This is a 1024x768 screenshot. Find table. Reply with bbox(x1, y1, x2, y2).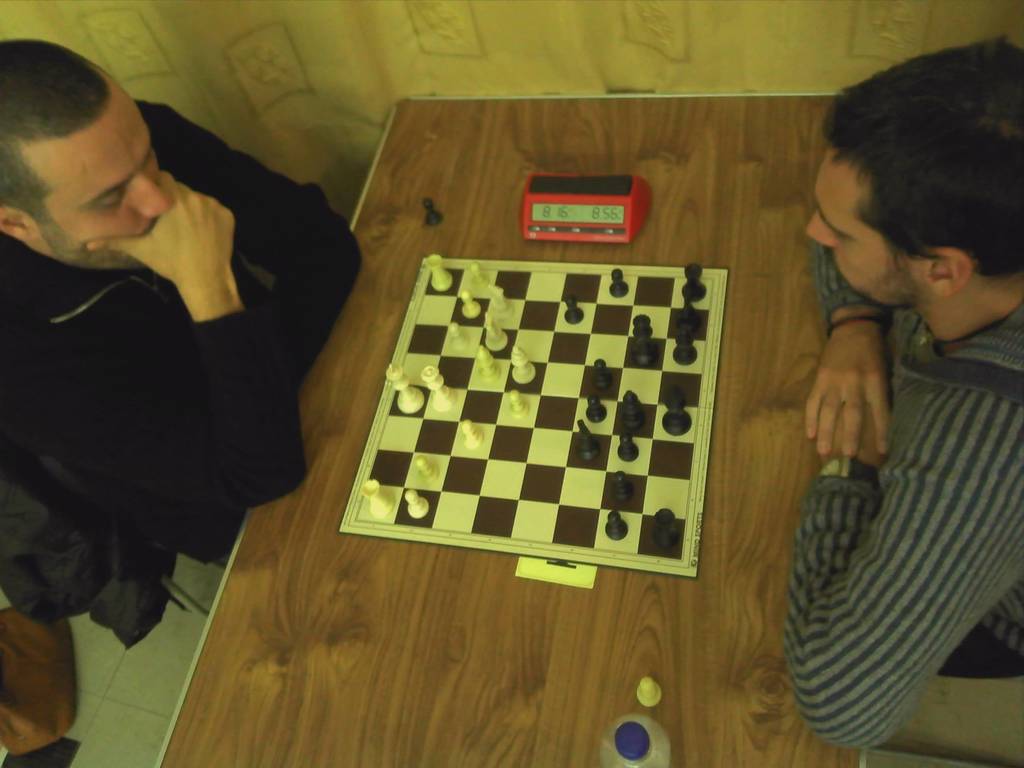
bbox(154, 88, 1016, 765).
